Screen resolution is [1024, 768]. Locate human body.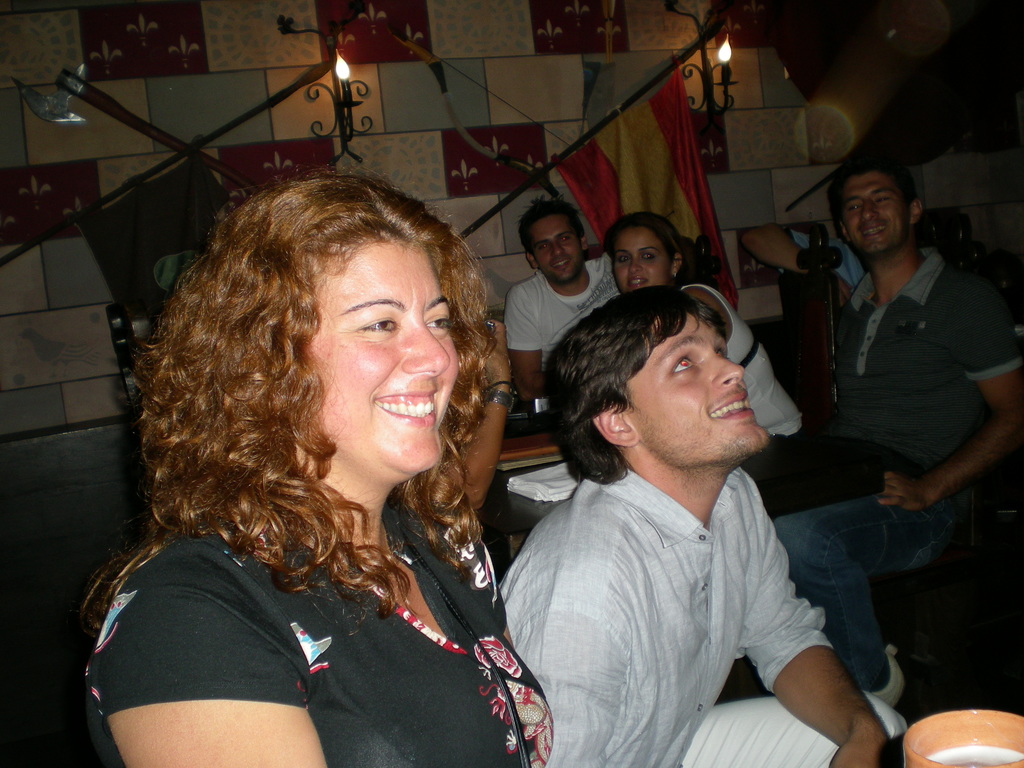
locate(93, 239, 545, 767).
